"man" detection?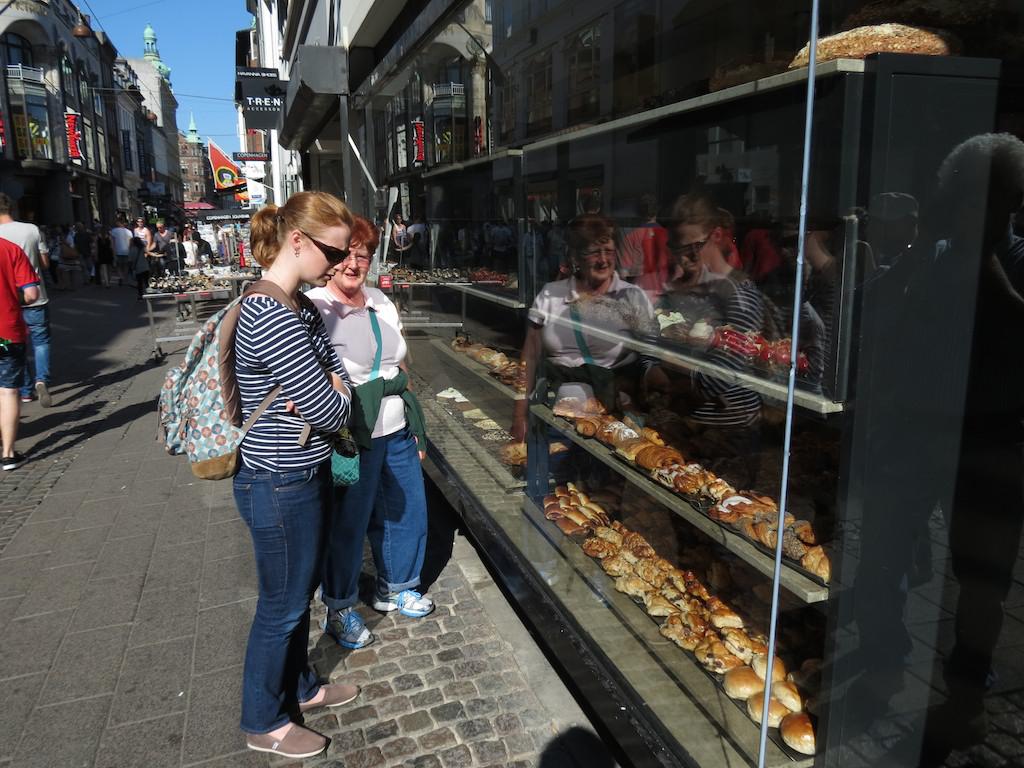
(x1=0, y1=190, x2=50, y2=407)
